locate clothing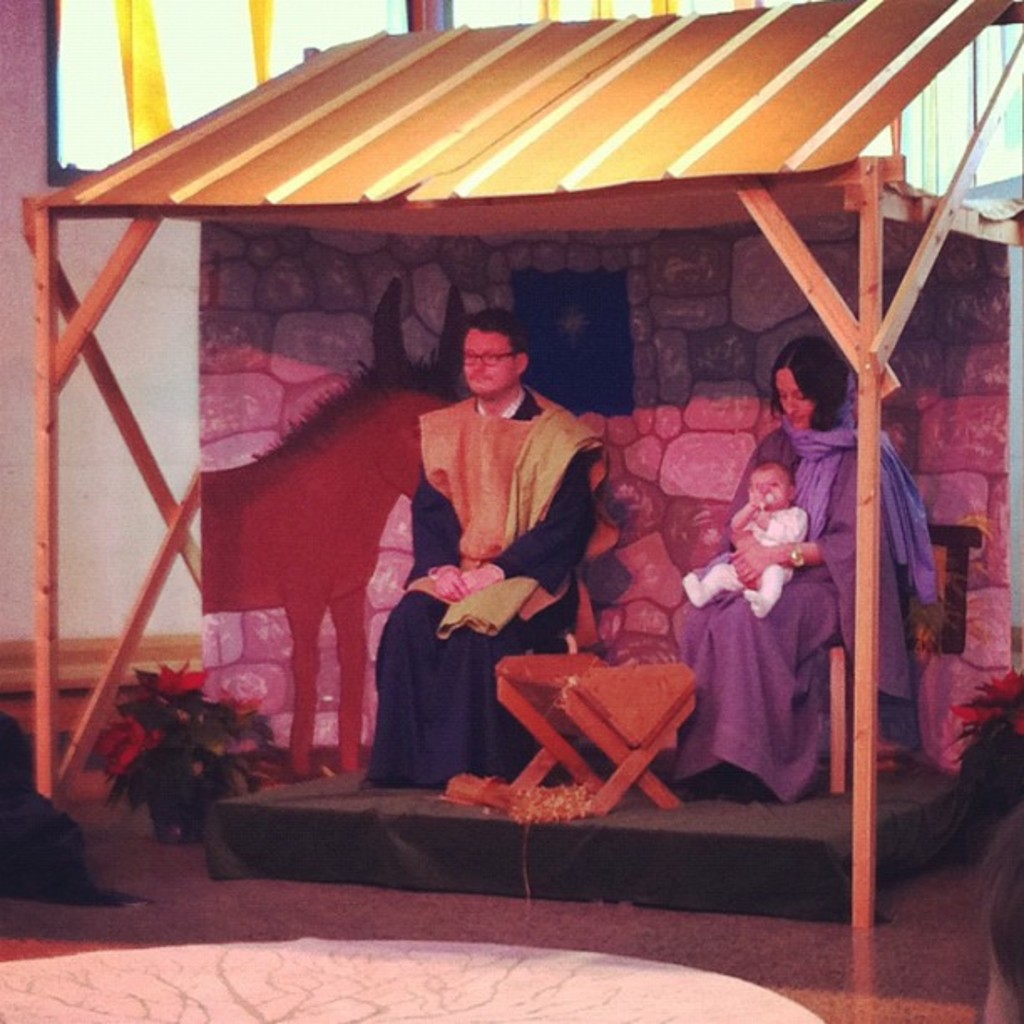
[left=387, top=356, right=621, bottom=765]
